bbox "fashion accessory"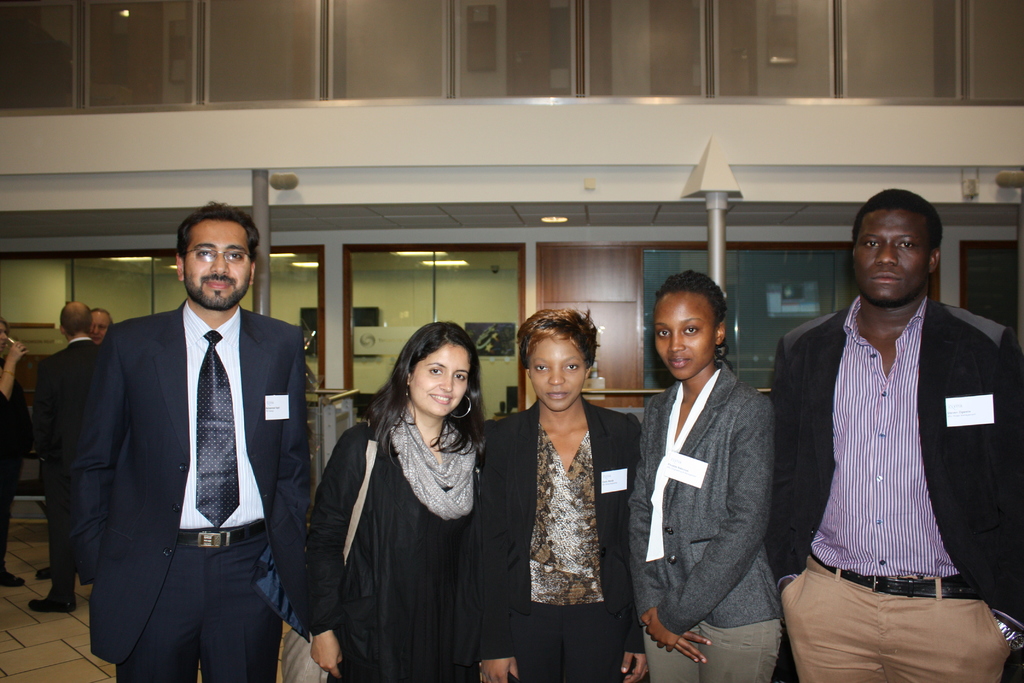
box(0, 572, 25, 586)
